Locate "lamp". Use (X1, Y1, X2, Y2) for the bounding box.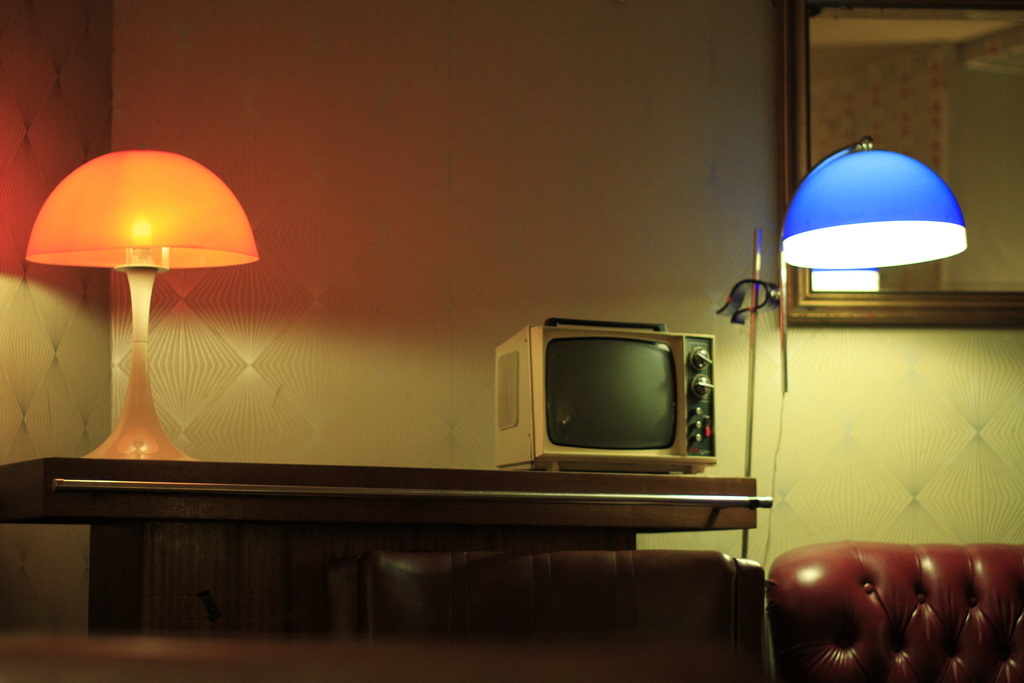
(716, 135, 968, 681).
